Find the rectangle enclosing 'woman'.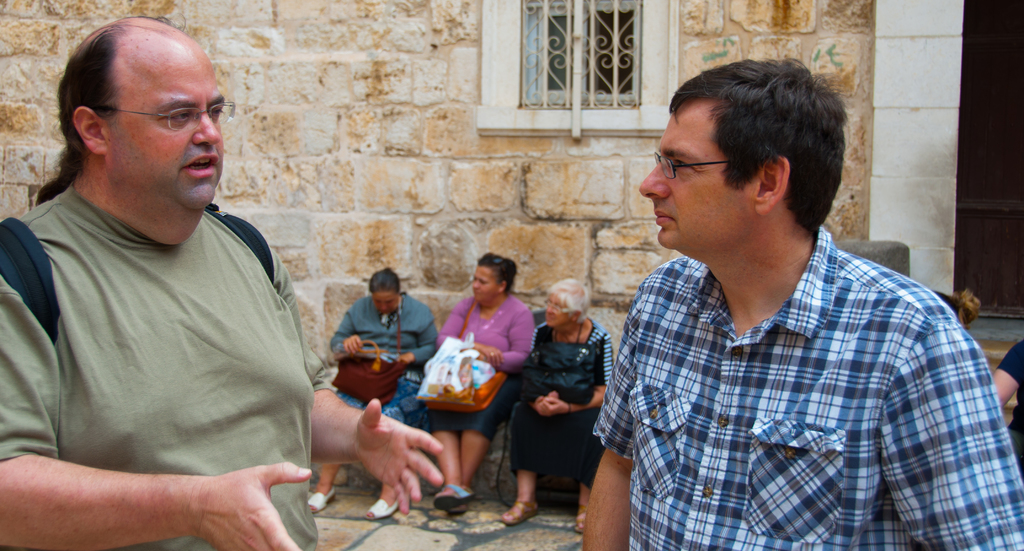
left=304, top=268, right=431, bottom=520.
